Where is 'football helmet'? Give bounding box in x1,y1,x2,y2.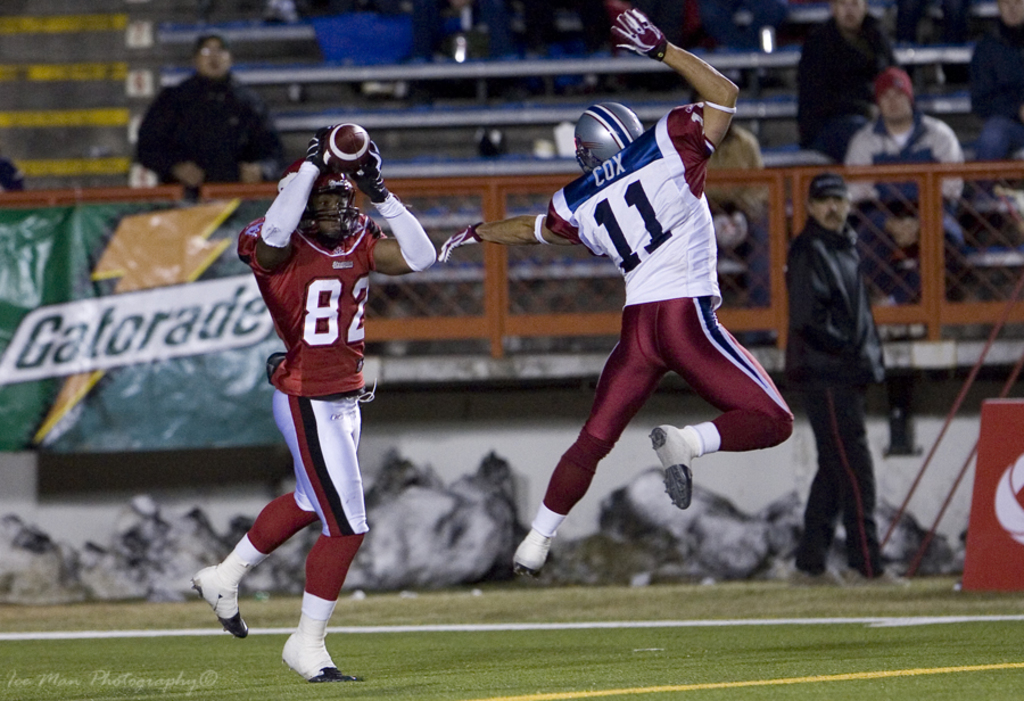
567,89,639,159.
